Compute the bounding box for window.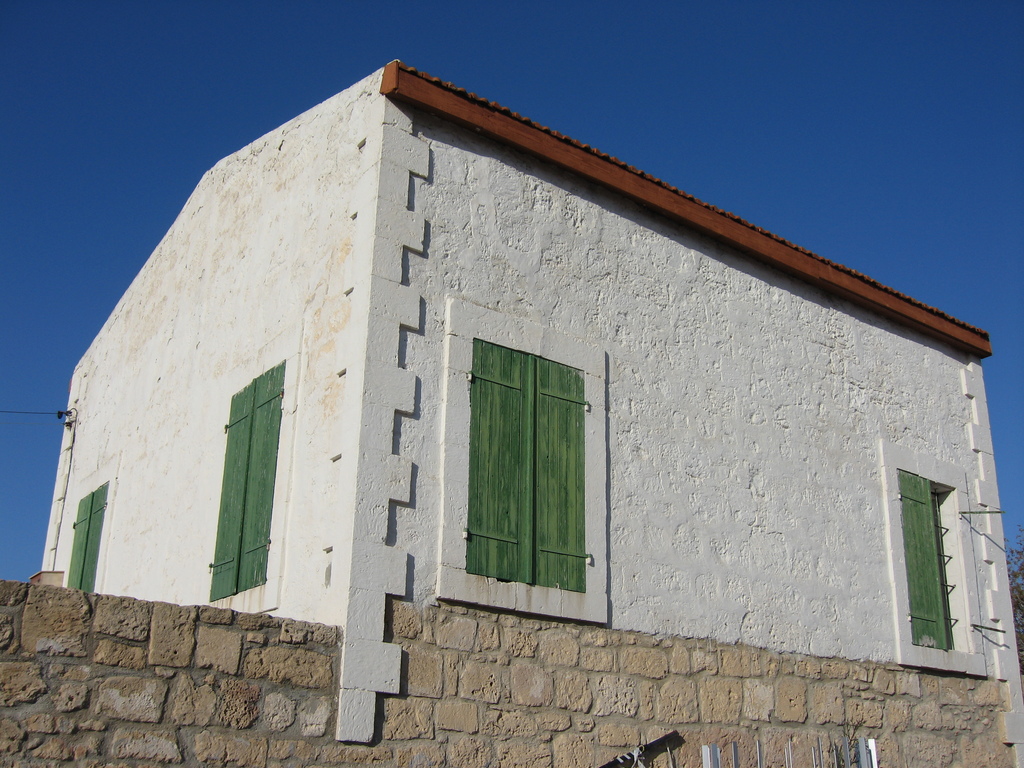
{"x1": 436, "y1": 296, "x2": 609, "y2": 626}.
